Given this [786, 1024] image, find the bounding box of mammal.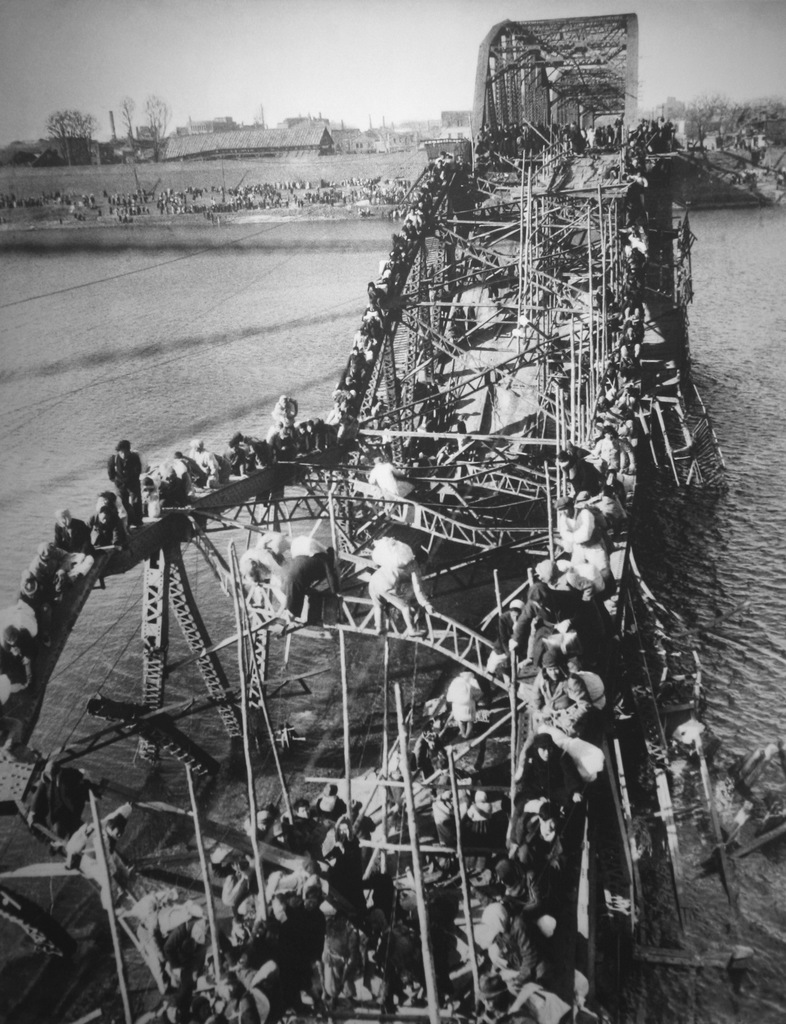
(109, 438, 142, 525).
